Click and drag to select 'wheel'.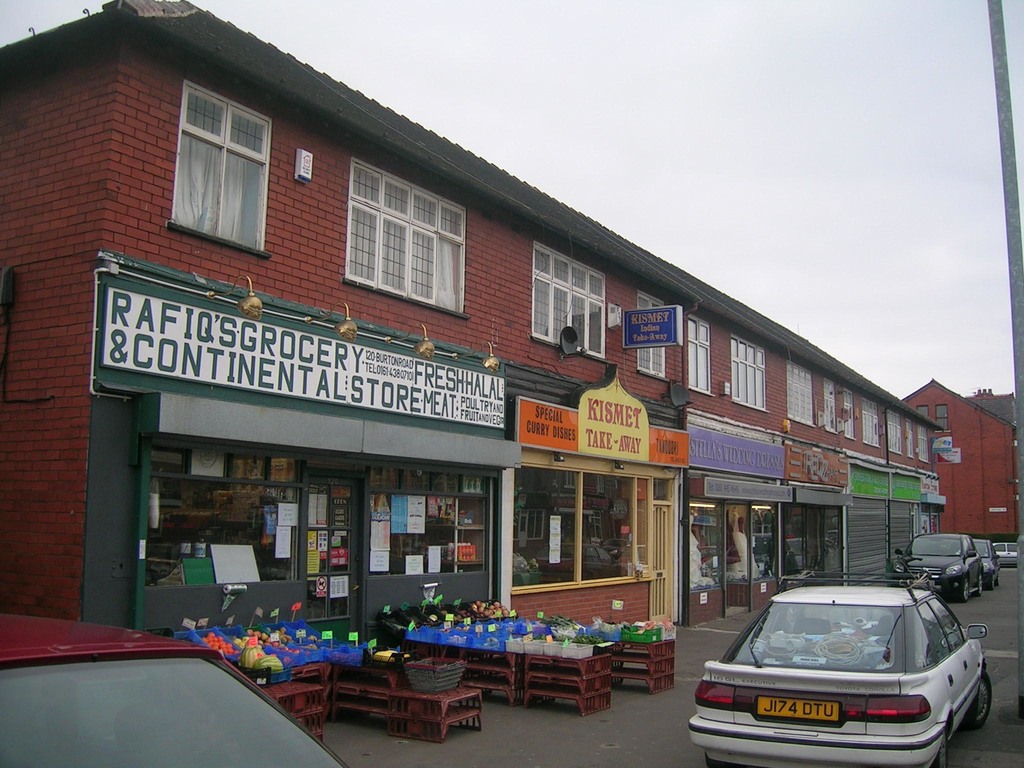
Selection: Rect(968, 673, 992, 730).
